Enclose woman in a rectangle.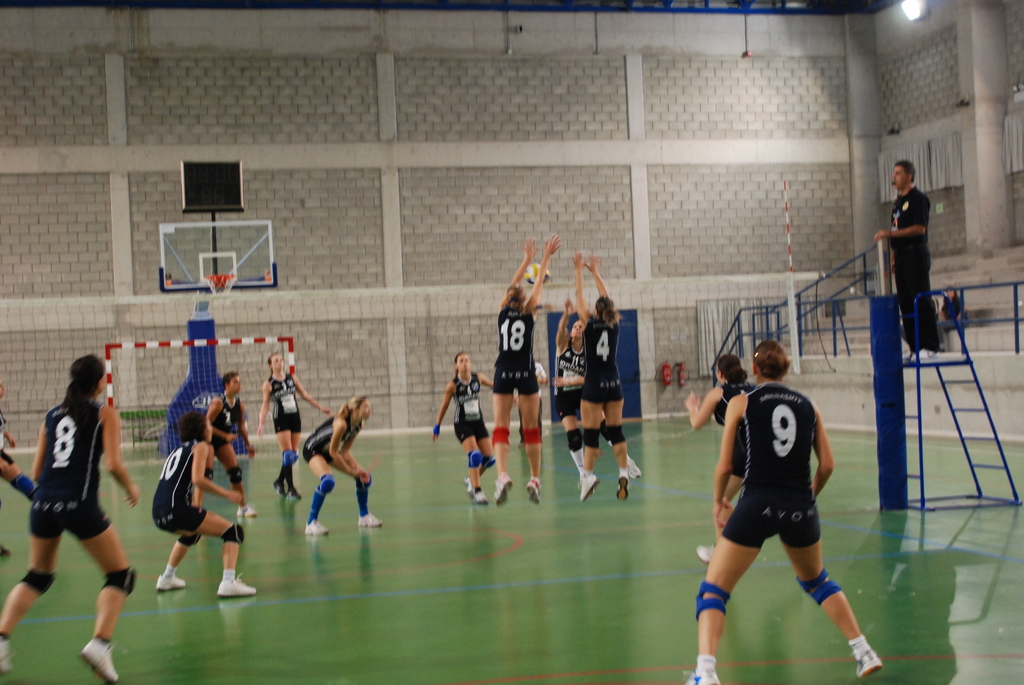
BBox(490, 237, 561, 505).
